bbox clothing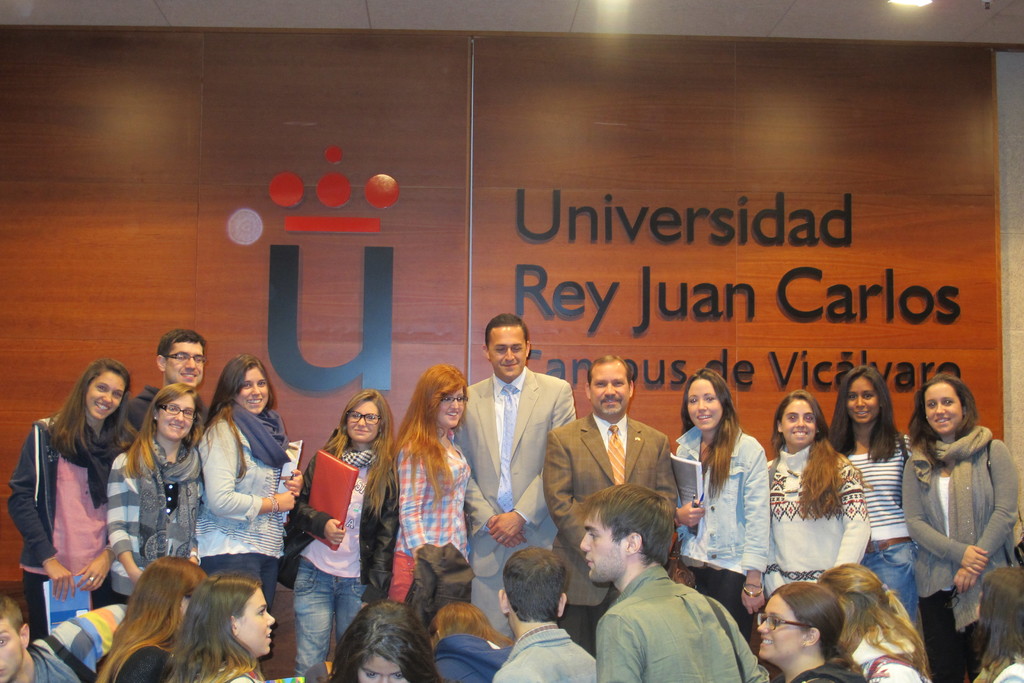
Rect(449, 349, 591, 567)
